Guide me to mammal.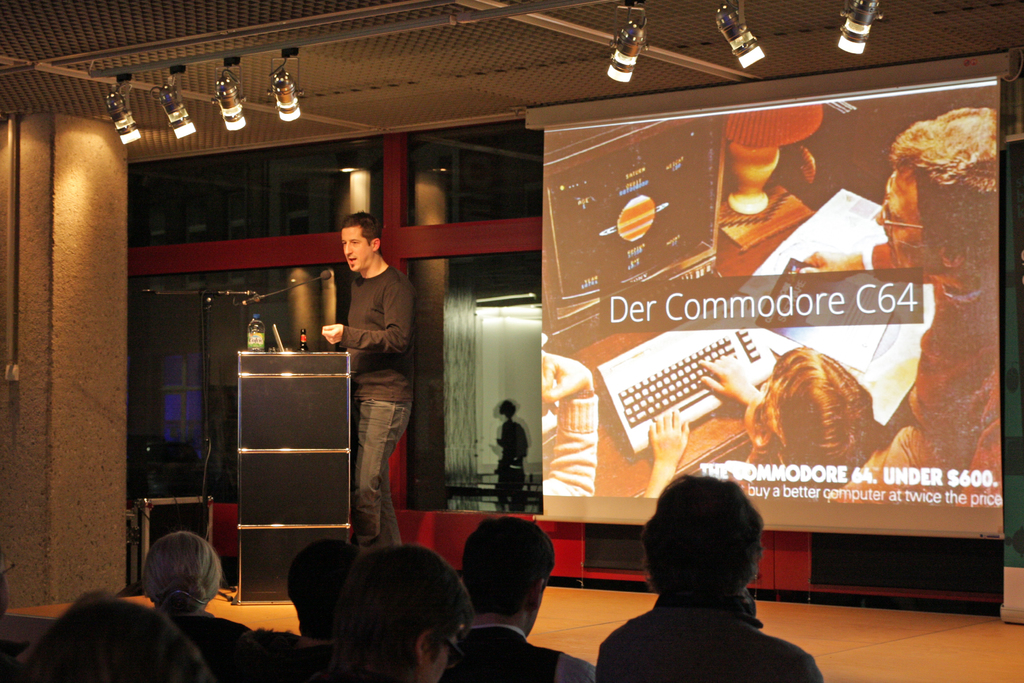
Guidance: [494,398,529,513].
